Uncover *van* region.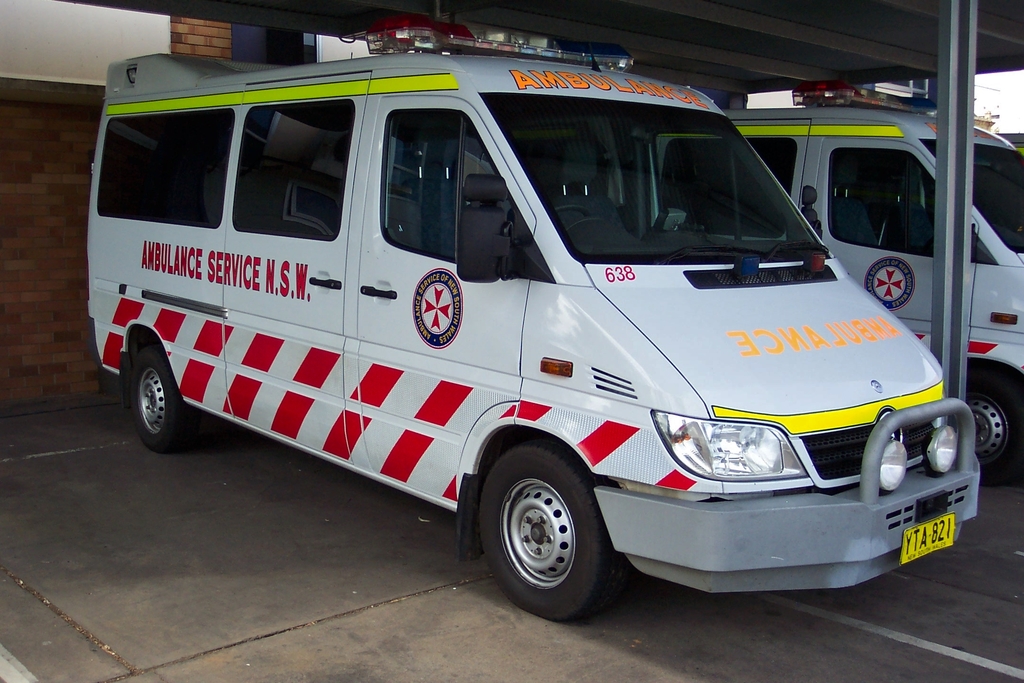
Uncovered: locate(515, 82, 1023, 487).
